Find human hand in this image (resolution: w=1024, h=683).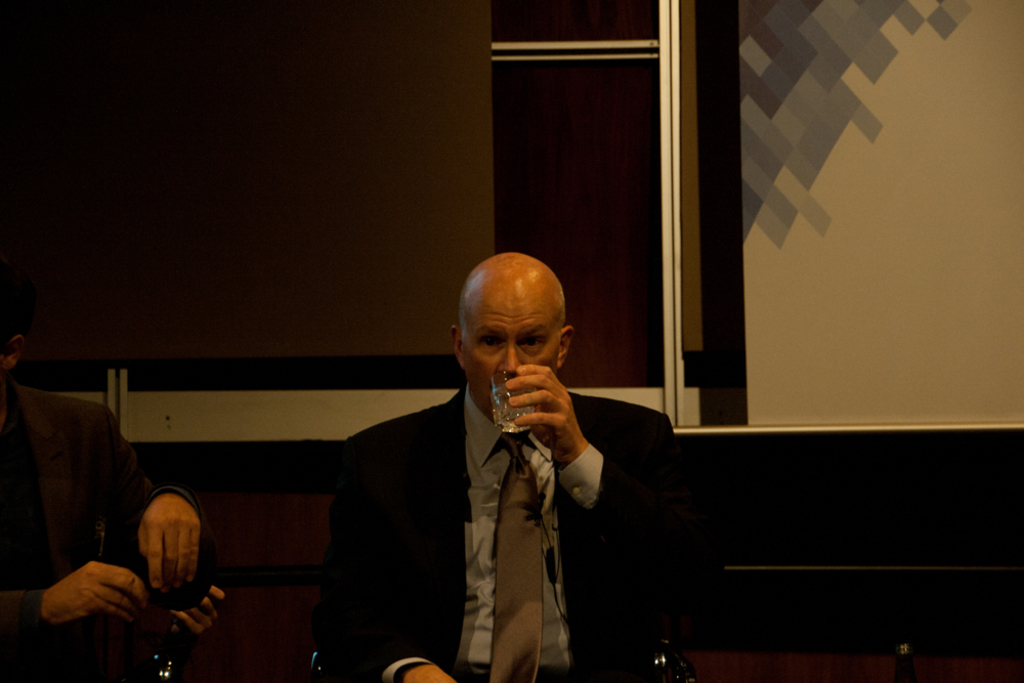
{"left": 115, "top": 500, "right": 188, "bottom": 611}.
